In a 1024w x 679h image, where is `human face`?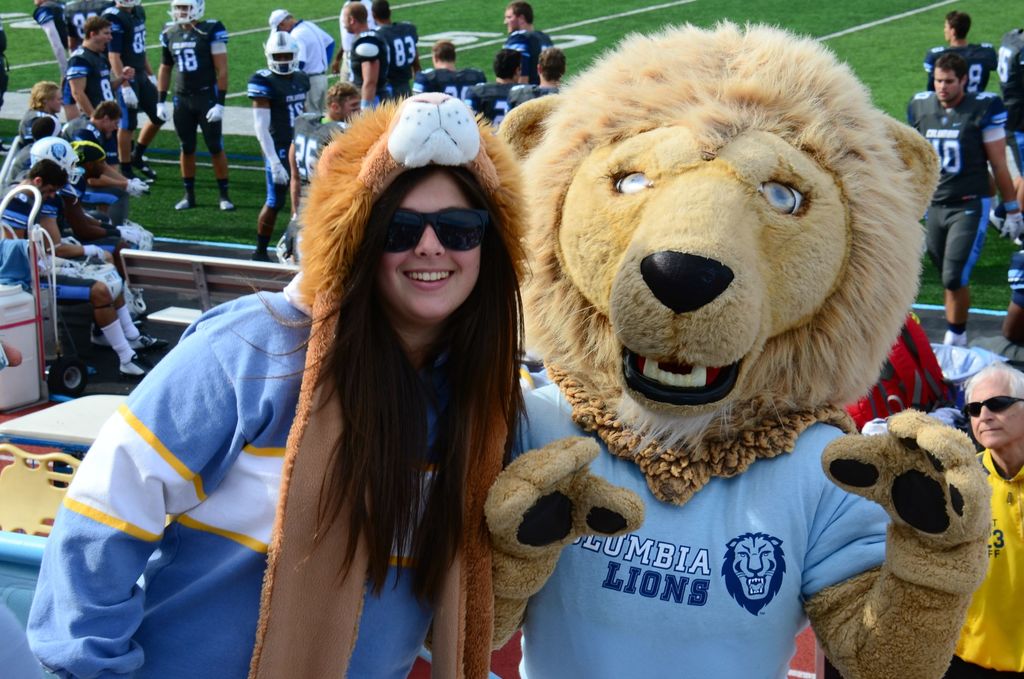
(x1=339, y1=96, x2=359, y2=115).
